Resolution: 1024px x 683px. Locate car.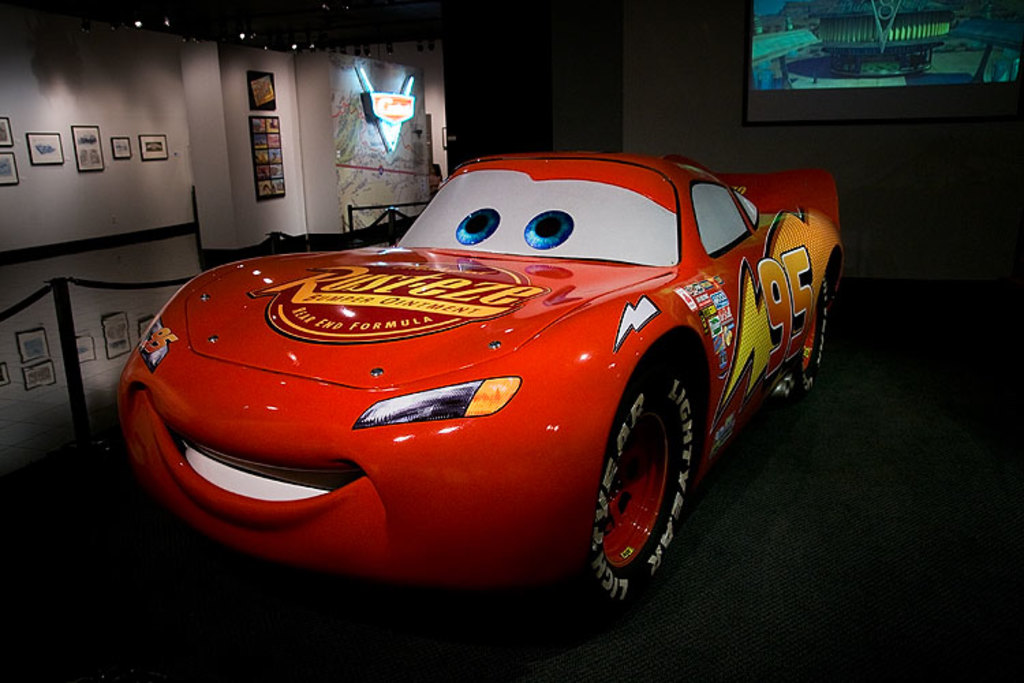
l=106, t=145, r=863, b=613.
